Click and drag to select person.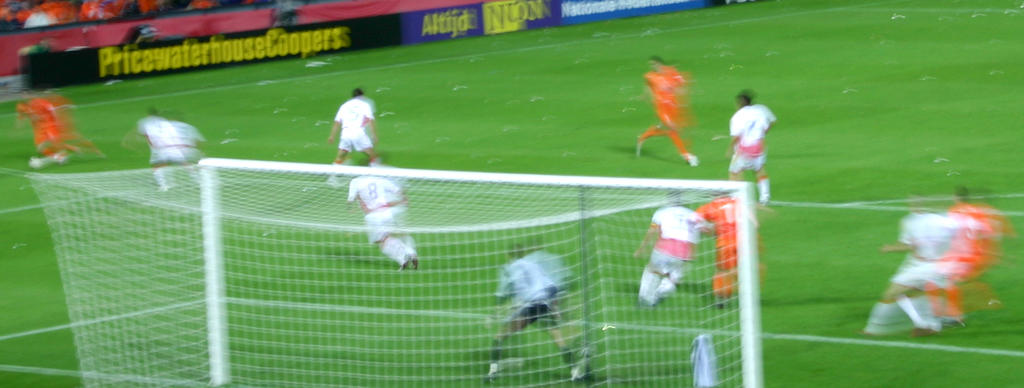
Selection: region(13, 92, 86, 173).
